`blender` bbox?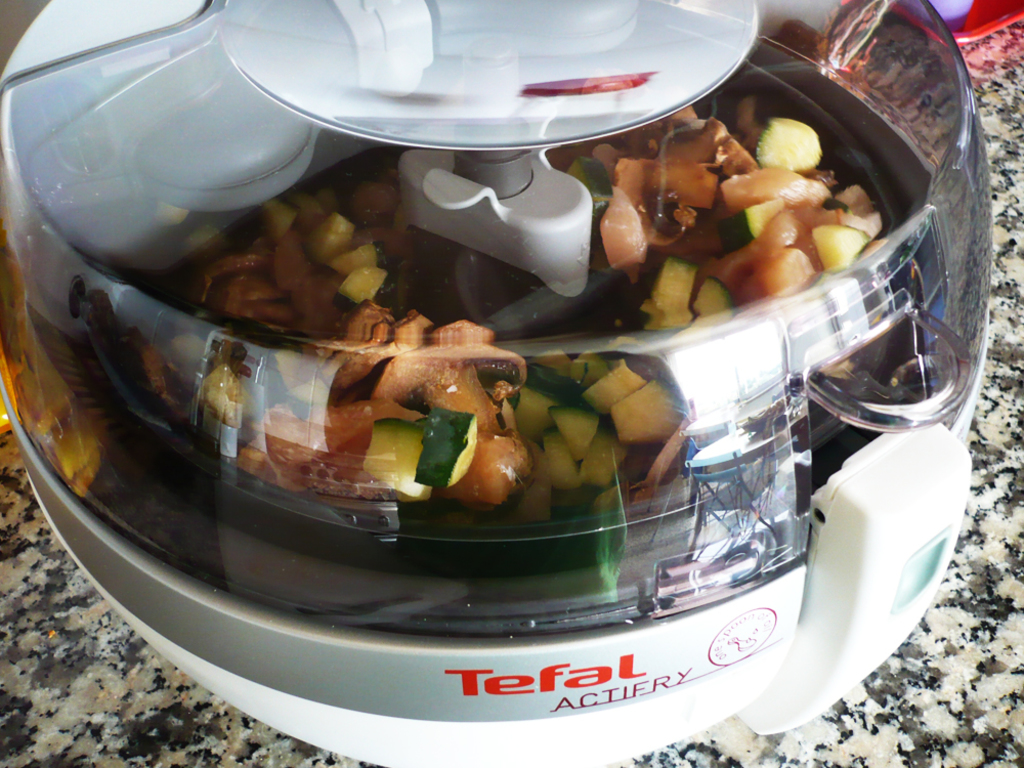
(left=2, top=0, right=1001, bottom=767)
